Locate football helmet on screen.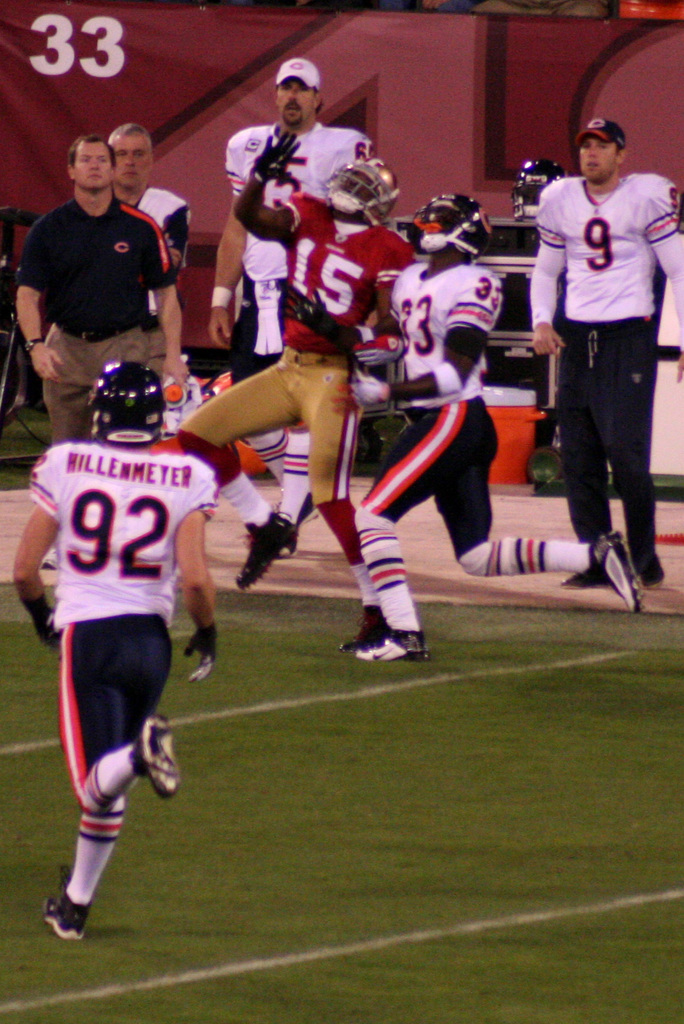
On screen at Rect(324, 161, 402, 211).
